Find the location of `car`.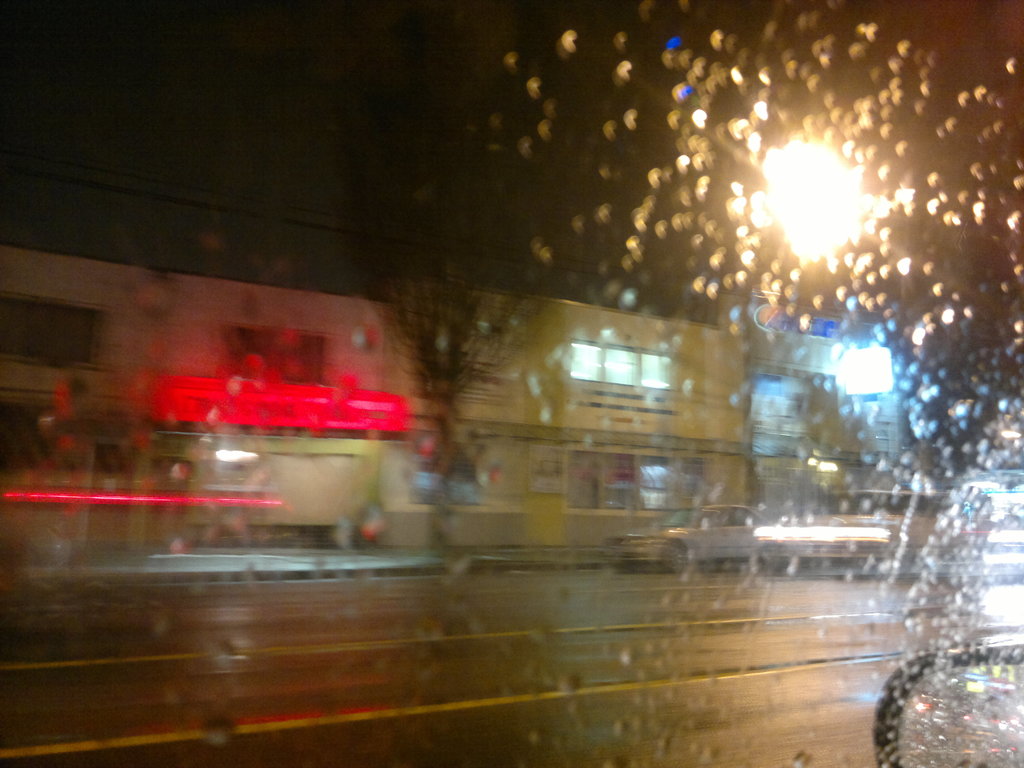
Location: select_region(605, 502, 780, 572).
